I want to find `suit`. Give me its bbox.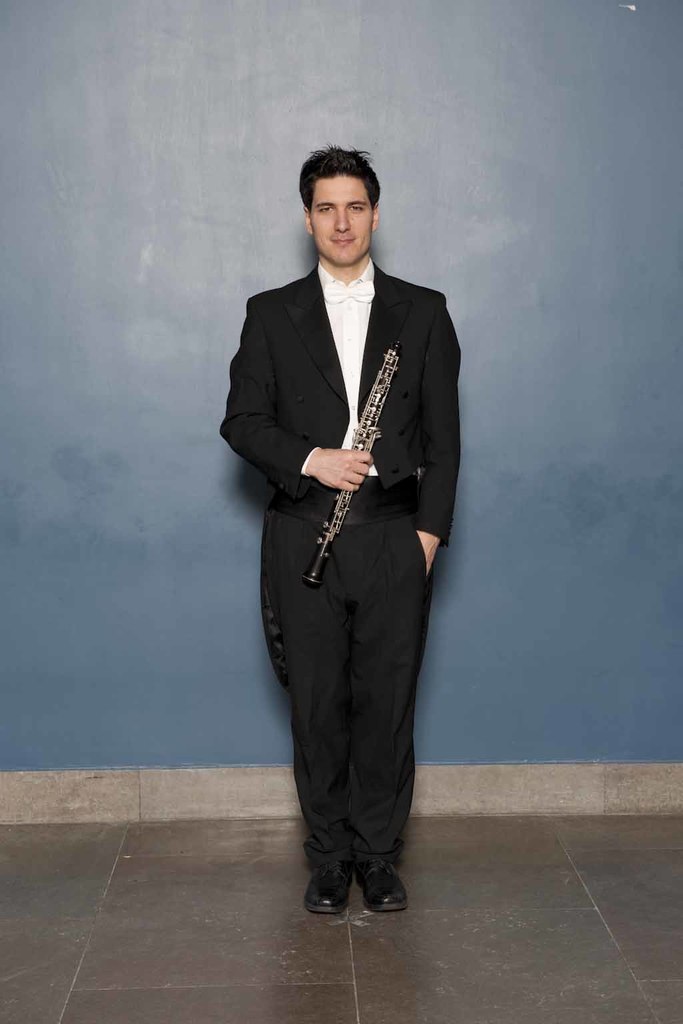
left=223, top=180, right=462, bottom=933.
